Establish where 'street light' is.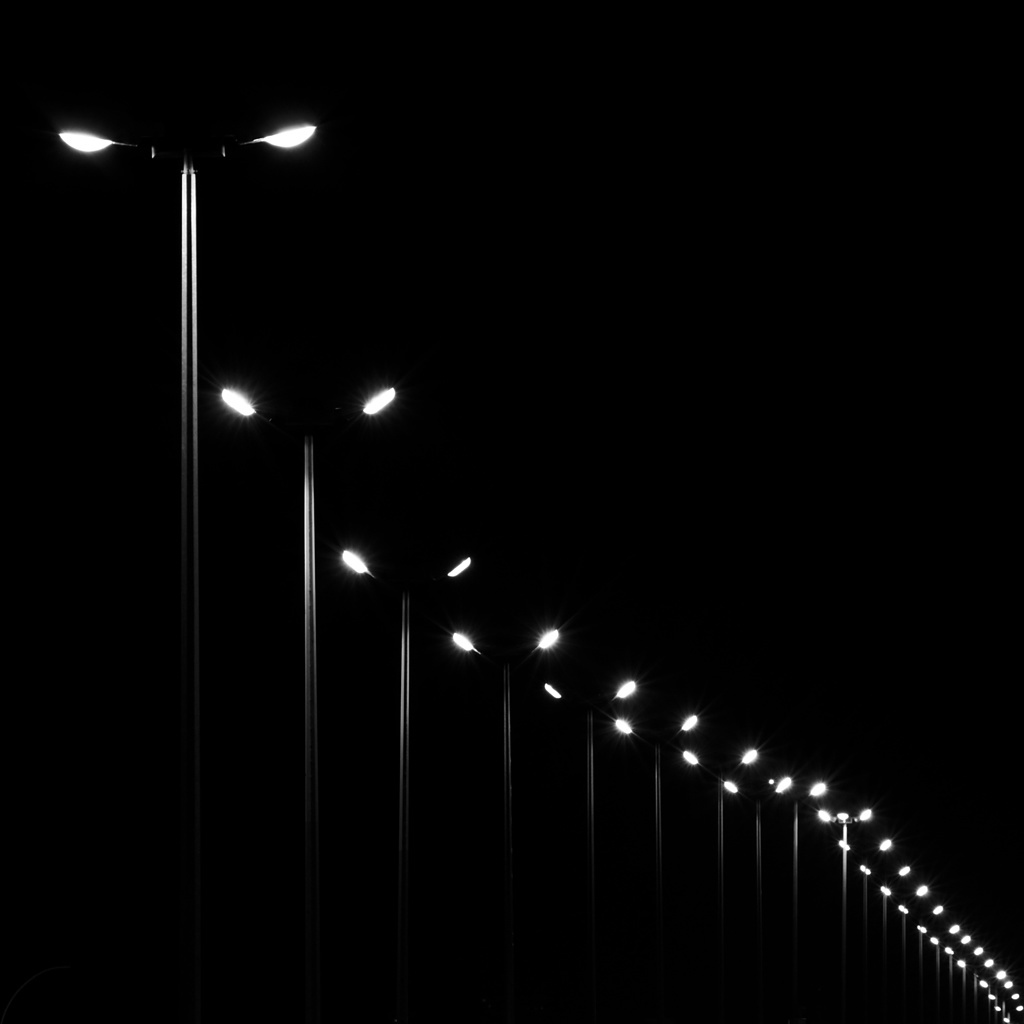
Established at box=[813, 802, 870, 934].
